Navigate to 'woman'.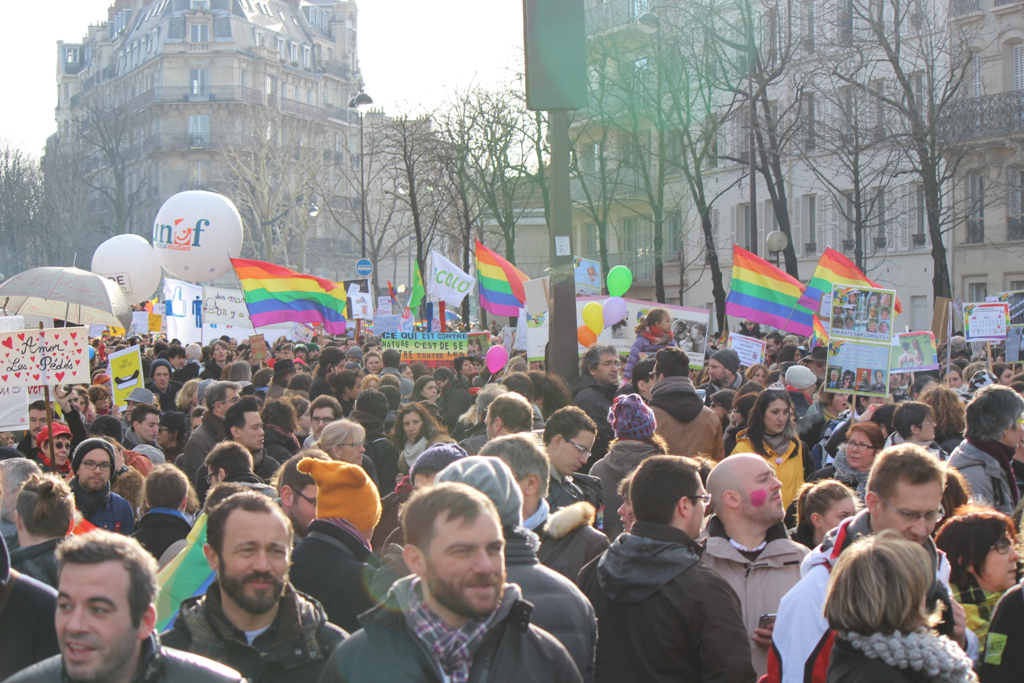
Navigation target: region(939, 364, 961, 389).
